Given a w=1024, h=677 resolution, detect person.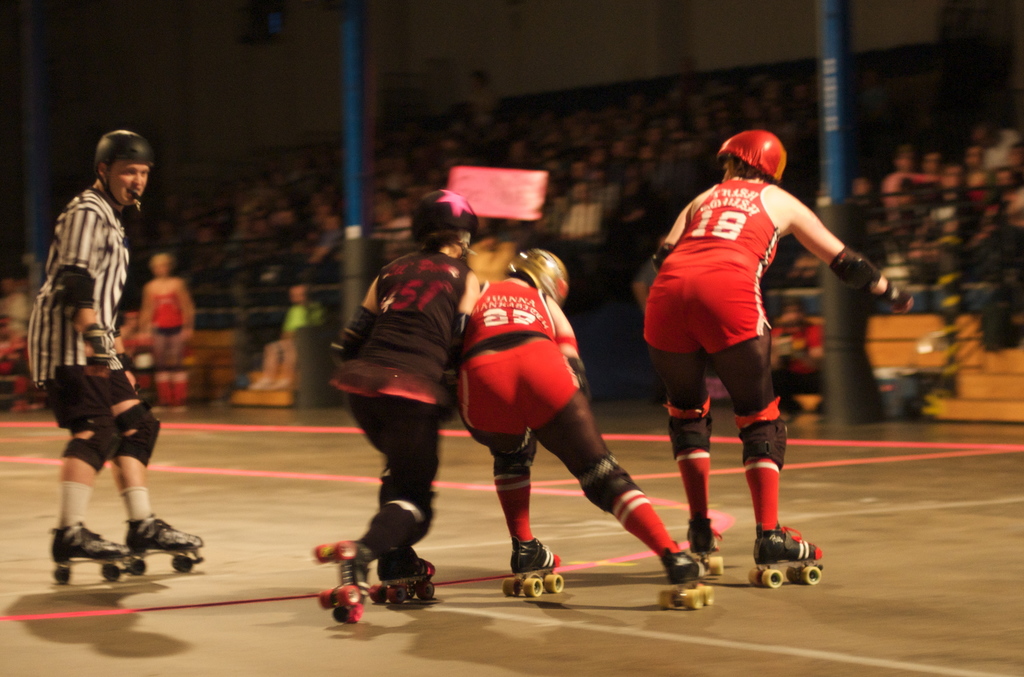
bbox=[27, 129, 207, 564].
